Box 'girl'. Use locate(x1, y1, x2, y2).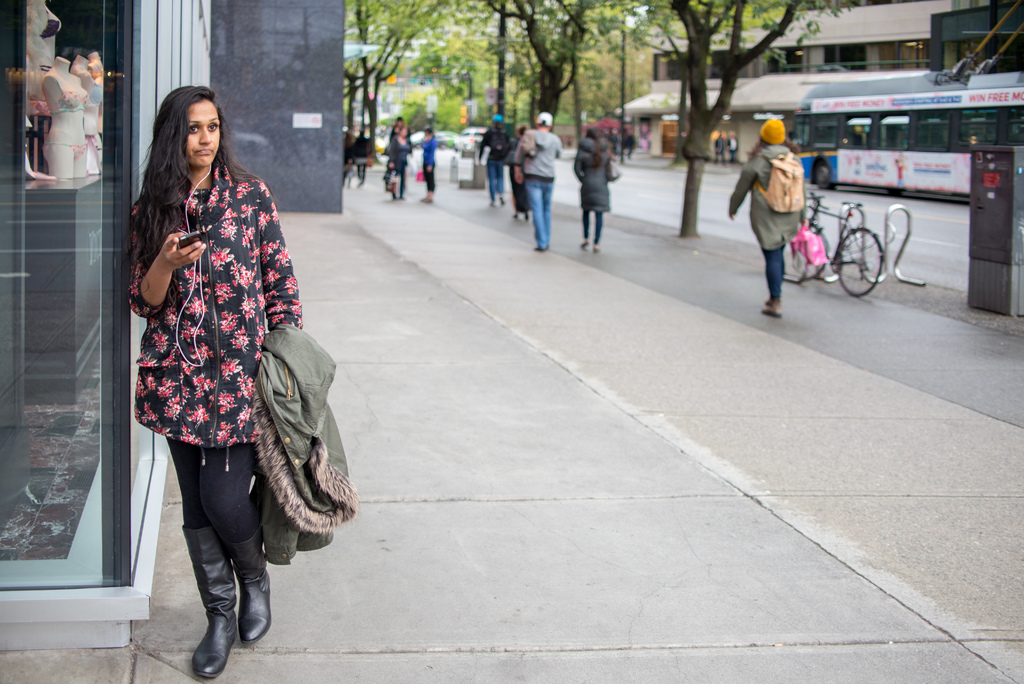
locate(128, 87, 301, 678).
